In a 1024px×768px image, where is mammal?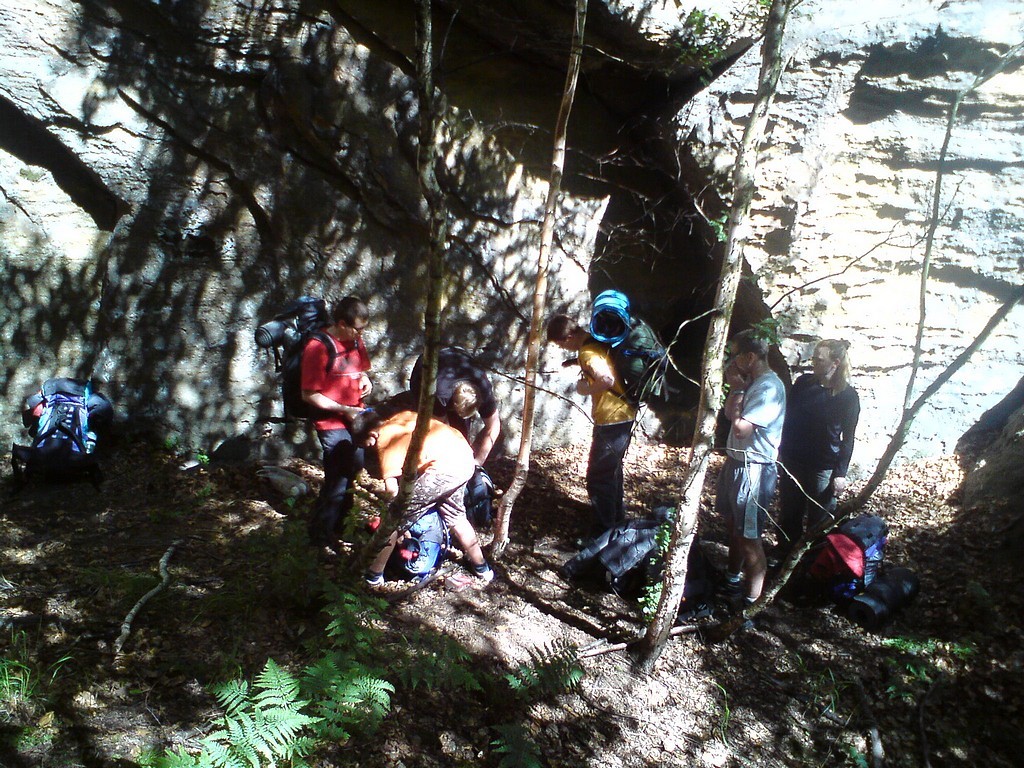
rect(298, 296, 371, 544).
